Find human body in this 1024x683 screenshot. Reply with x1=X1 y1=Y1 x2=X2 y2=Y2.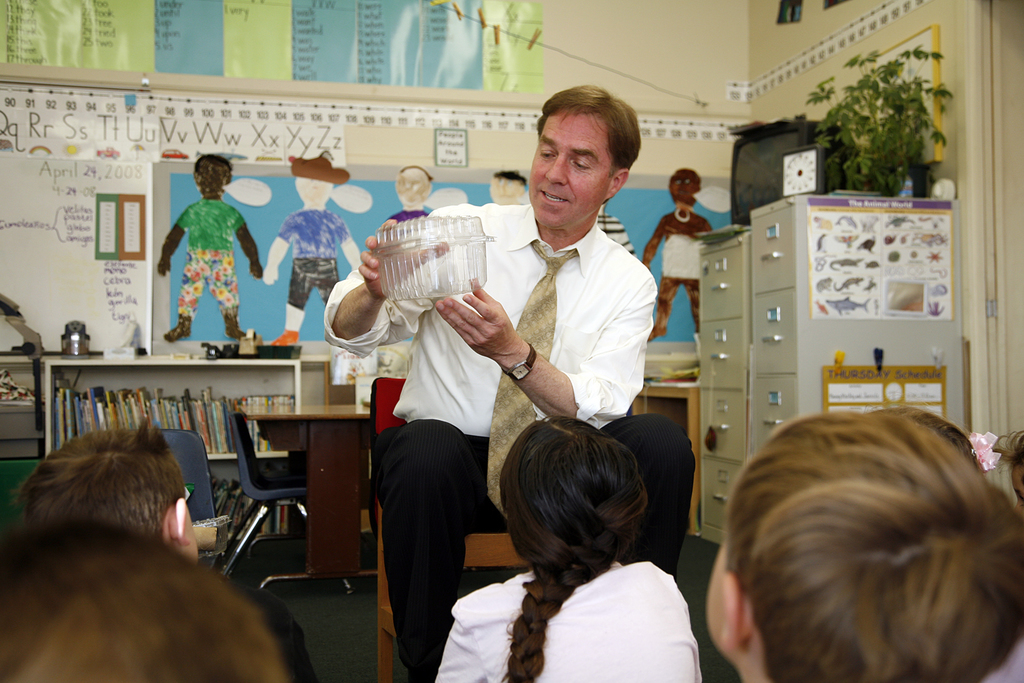
x1=380 y1=164 x2=436 y2=229.
